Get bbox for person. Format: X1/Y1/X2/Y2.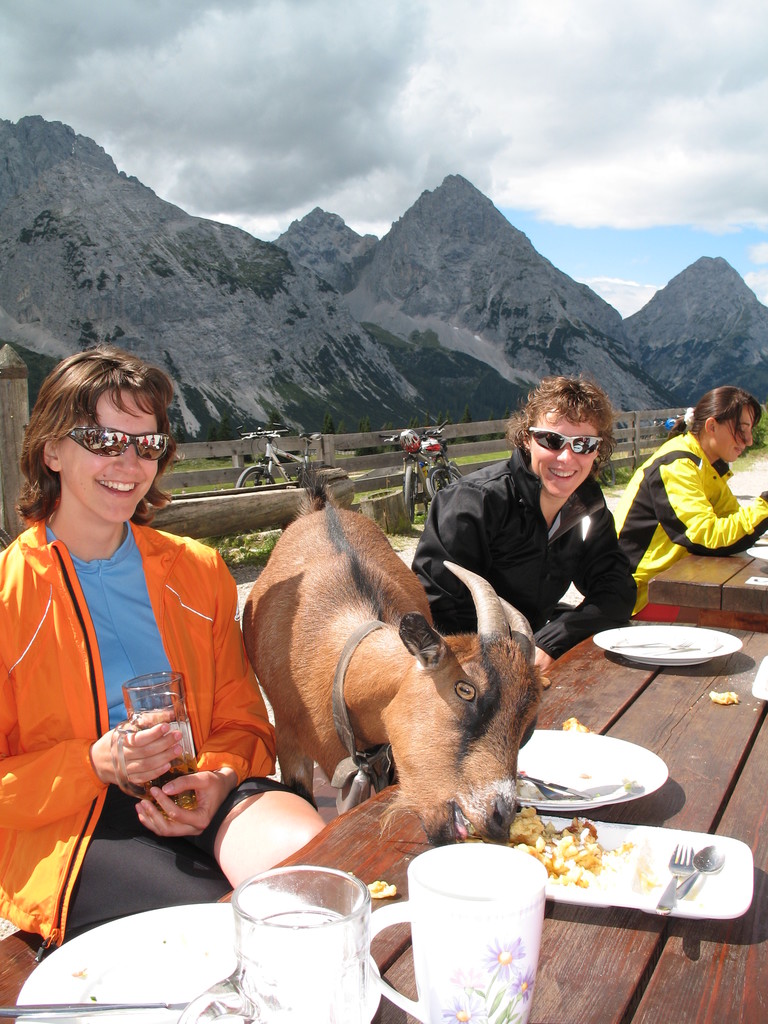
399/369/634/684.
